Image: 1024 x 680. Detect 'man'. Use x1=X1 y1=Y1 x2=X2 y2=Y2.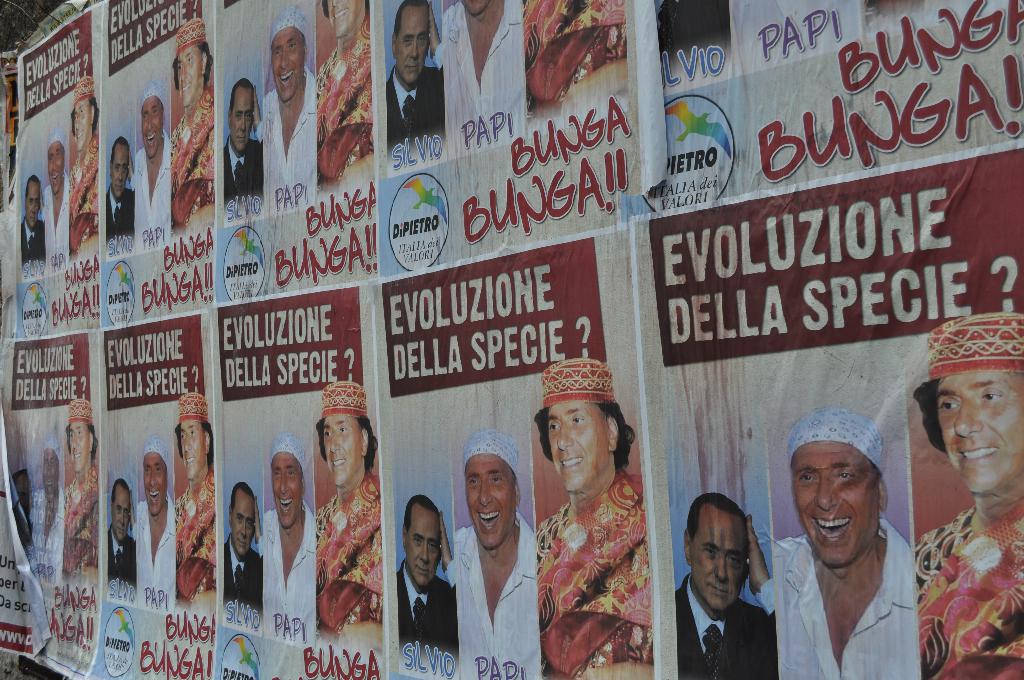
x1=305 y1=376 x2=404 y2=645.
